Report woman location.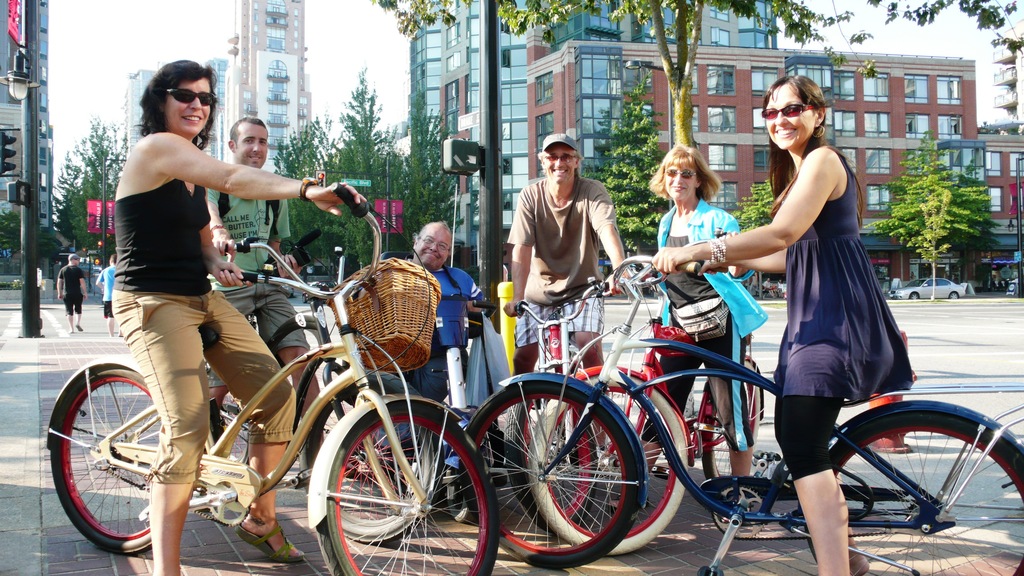
Report: (650,72,916,575).
